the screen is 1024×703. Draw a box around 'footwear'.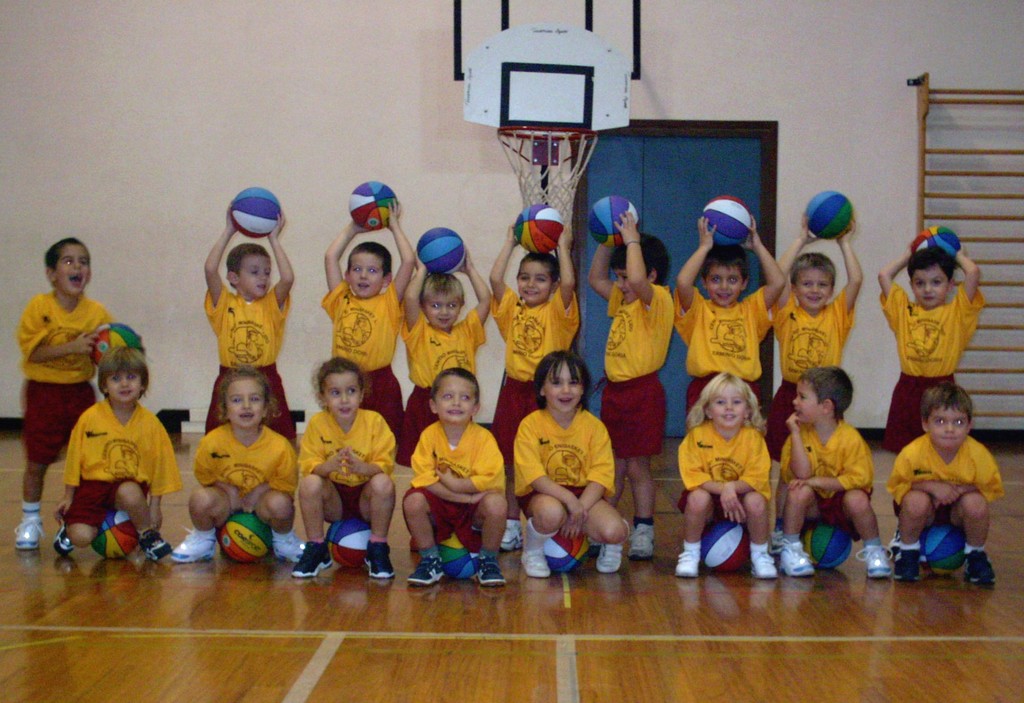
772,530,785,562.
